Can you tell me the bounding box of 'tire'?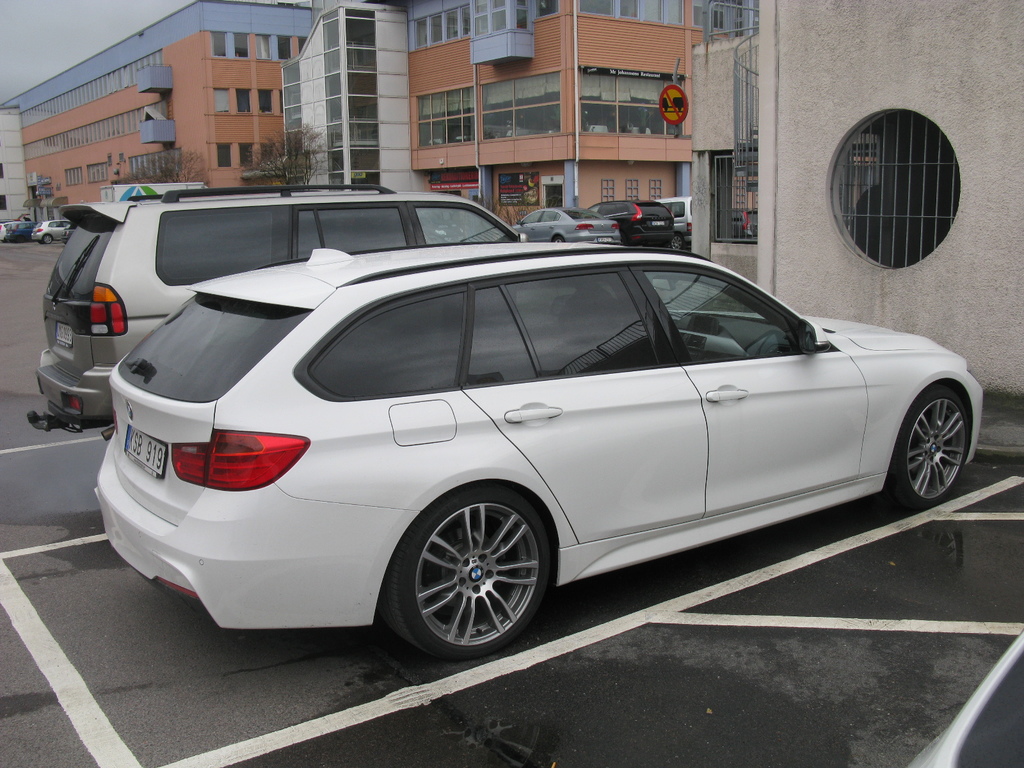
[389,475,548,664].
